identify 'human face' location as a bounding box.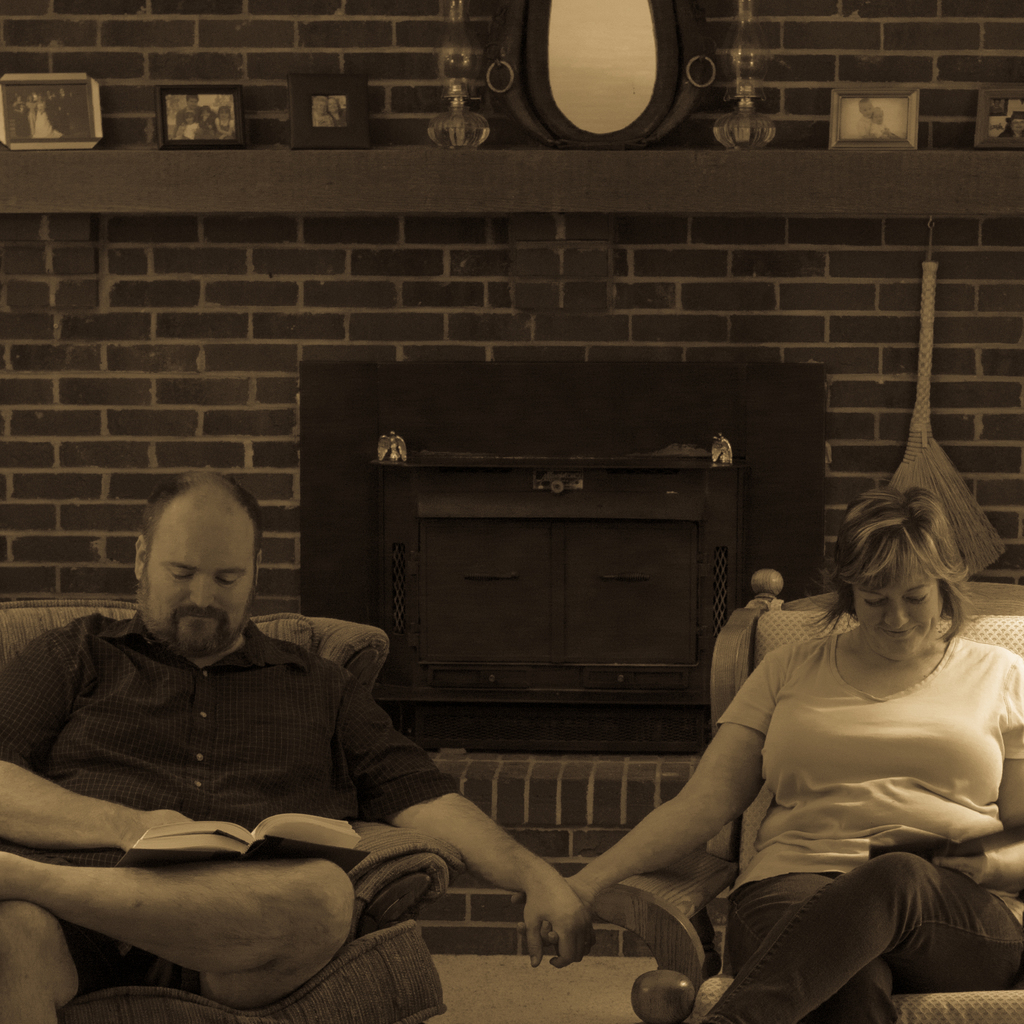
crop(858, 99, 875, 120).
